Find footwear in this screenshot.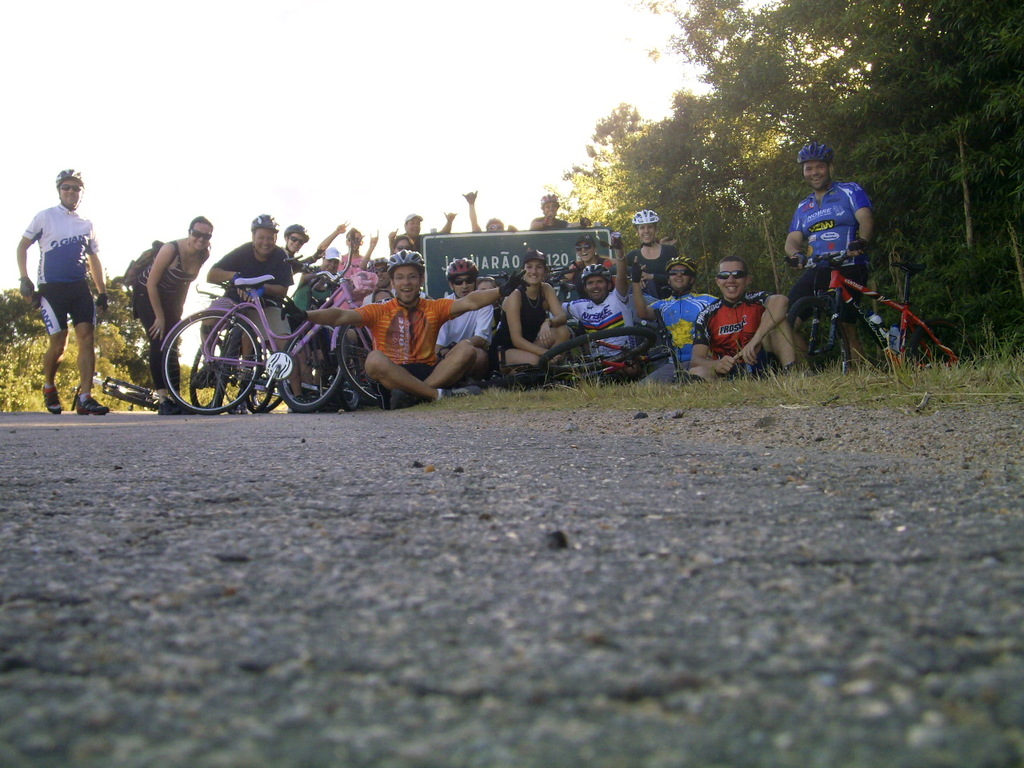
The bounding box for footwear is (left=75, top=394, right=108, bottom=414).
